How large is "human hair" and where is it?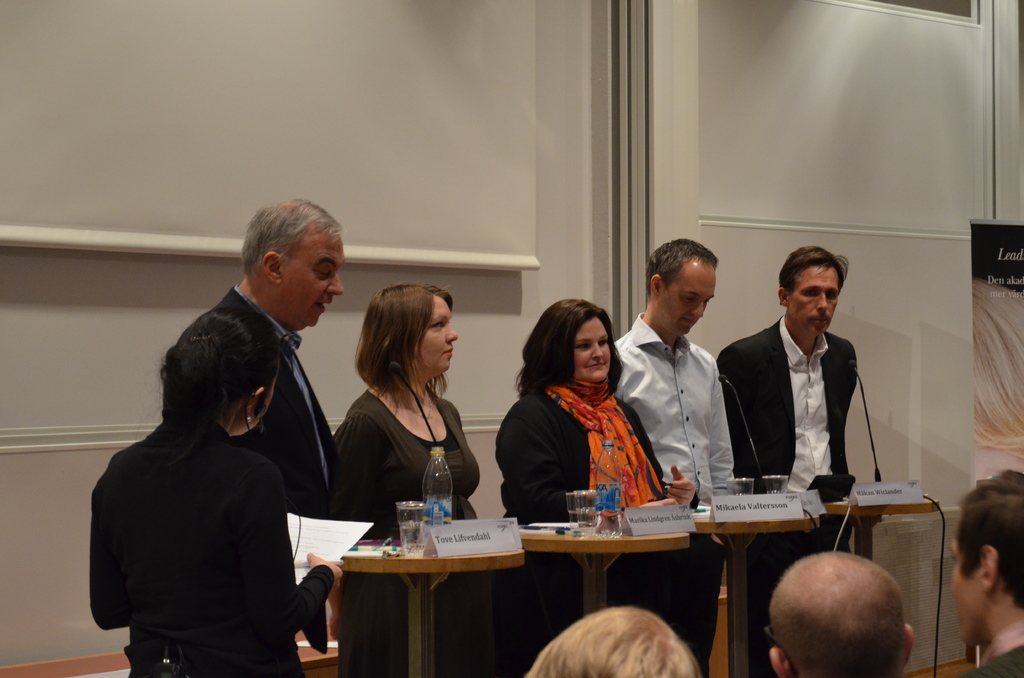
Bounding box: <box>778,245,847,295</box>.
